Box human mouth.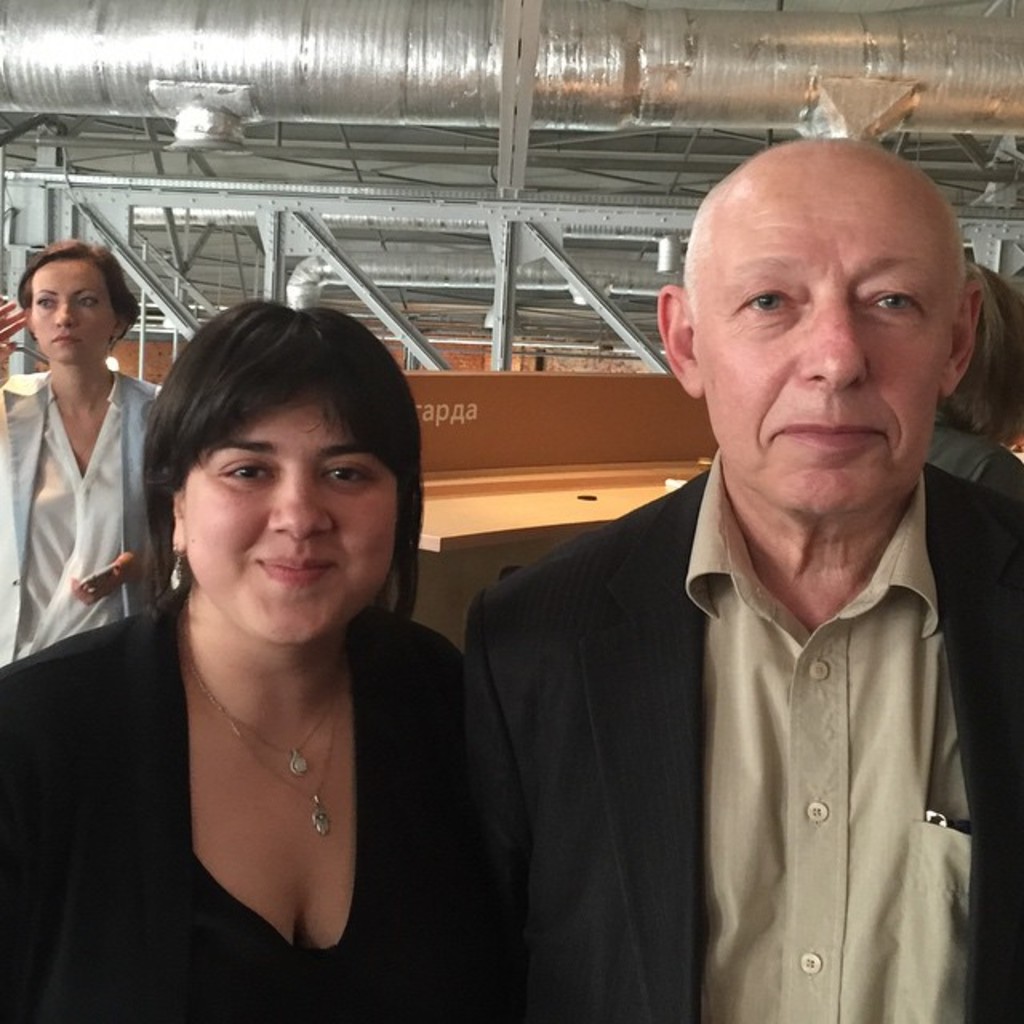
[42,331,83,344].
